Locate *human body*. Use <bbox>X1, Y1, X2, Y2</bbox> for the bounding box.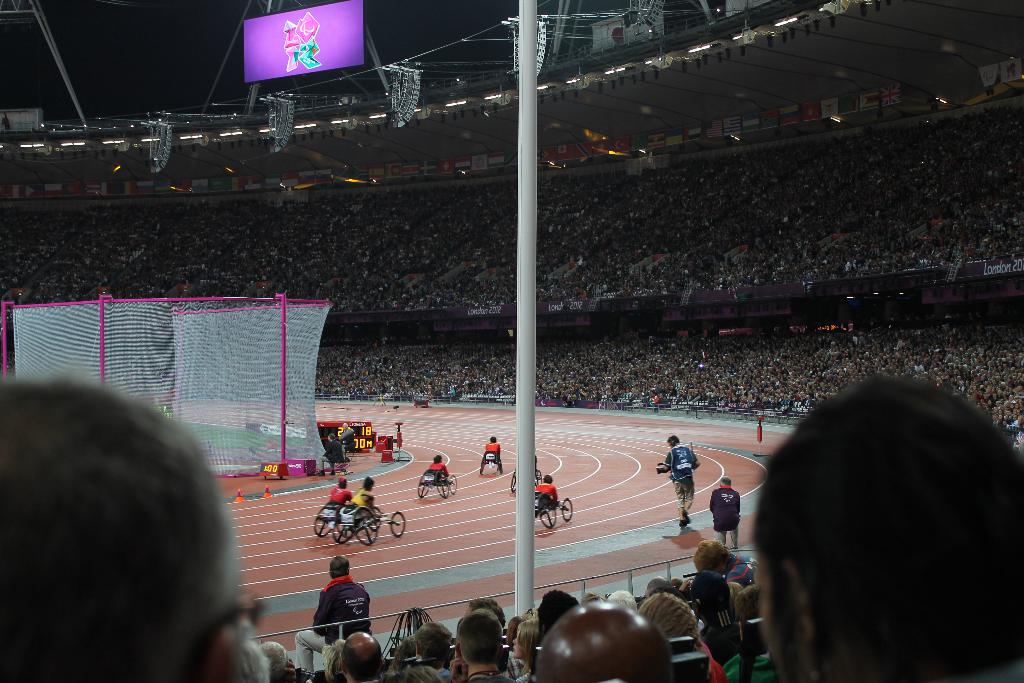
<bbox>428, 463, 449, 481</bbox>.
